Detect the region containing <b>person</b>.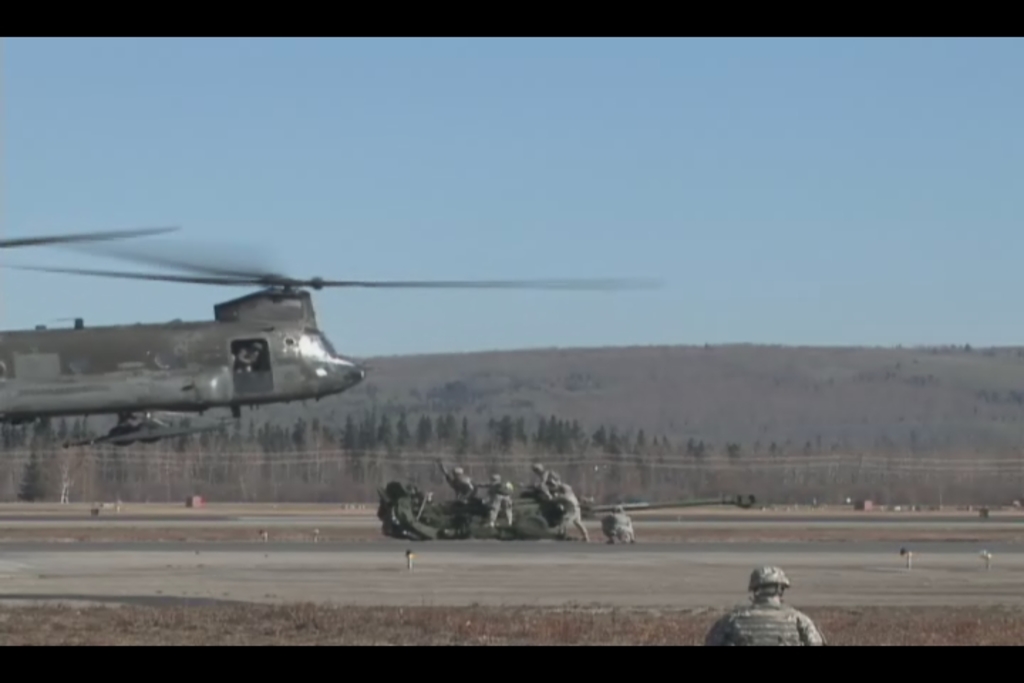
bbox(604, 501, 633, 548).
